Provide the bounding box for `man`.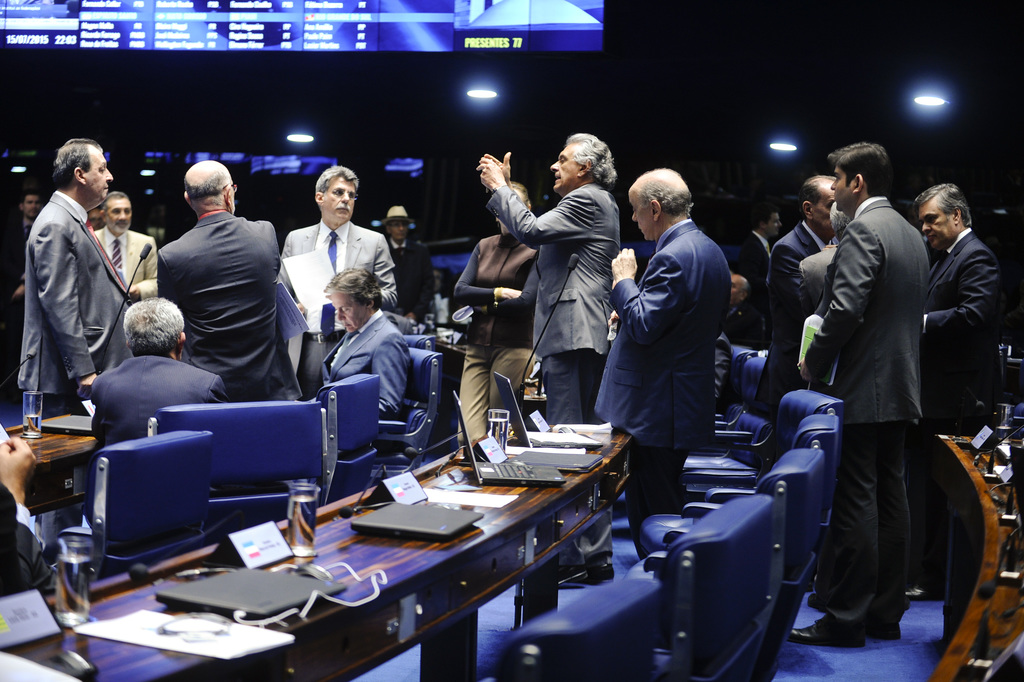
<region>730, 275, 747, 349</region>.
